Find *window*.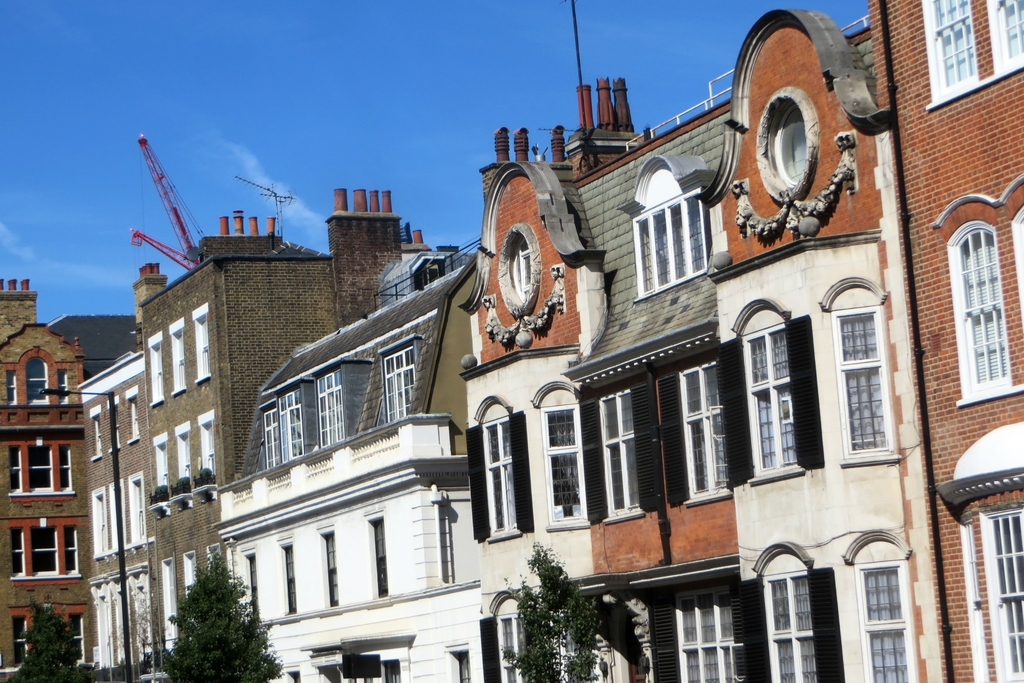
(633, 188, 707, 300).
